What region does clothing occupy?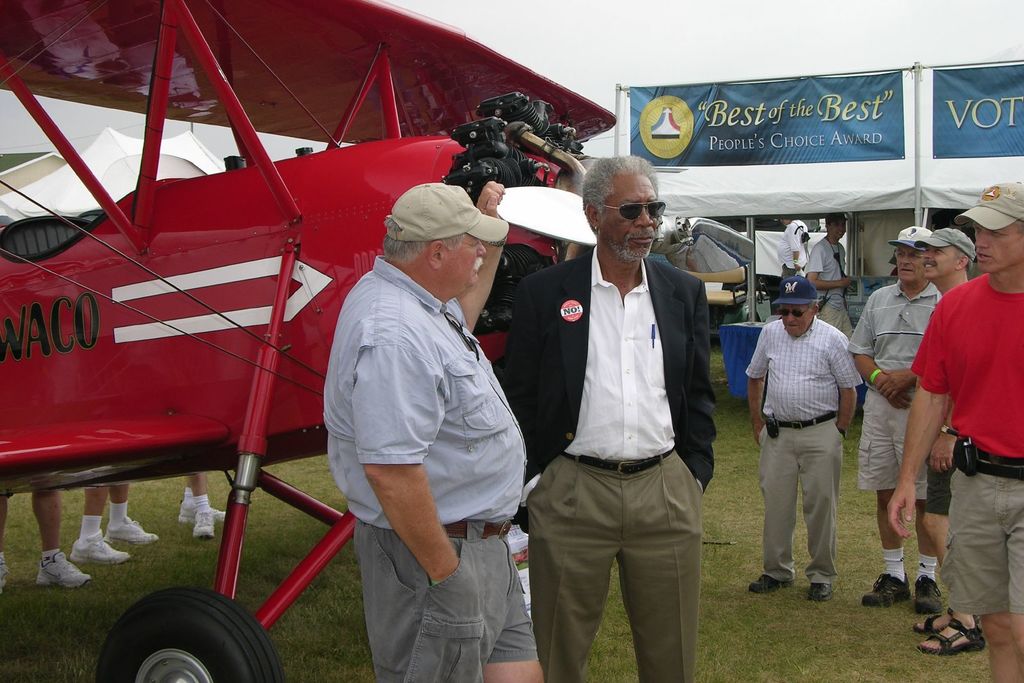
{"left": 845, "top": 281, "right": 938, "bottom": 503}.
